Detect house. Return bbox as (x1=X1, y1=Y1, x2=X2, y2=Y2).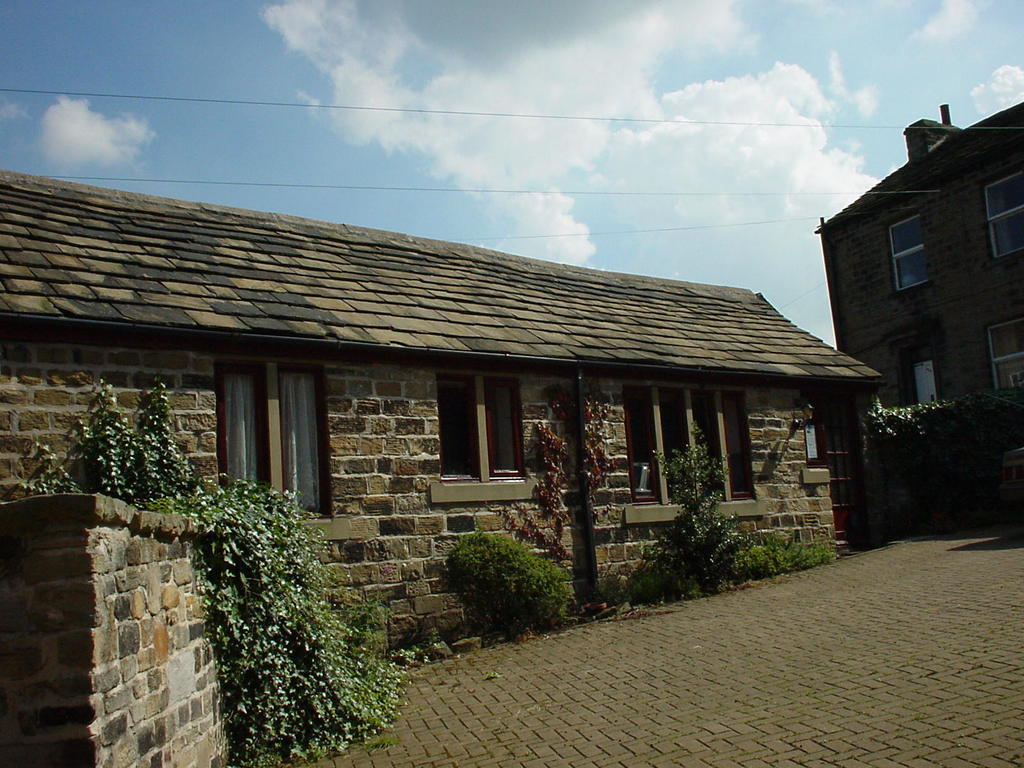
(x1=0, y1=168, x2=884, y2=658).
